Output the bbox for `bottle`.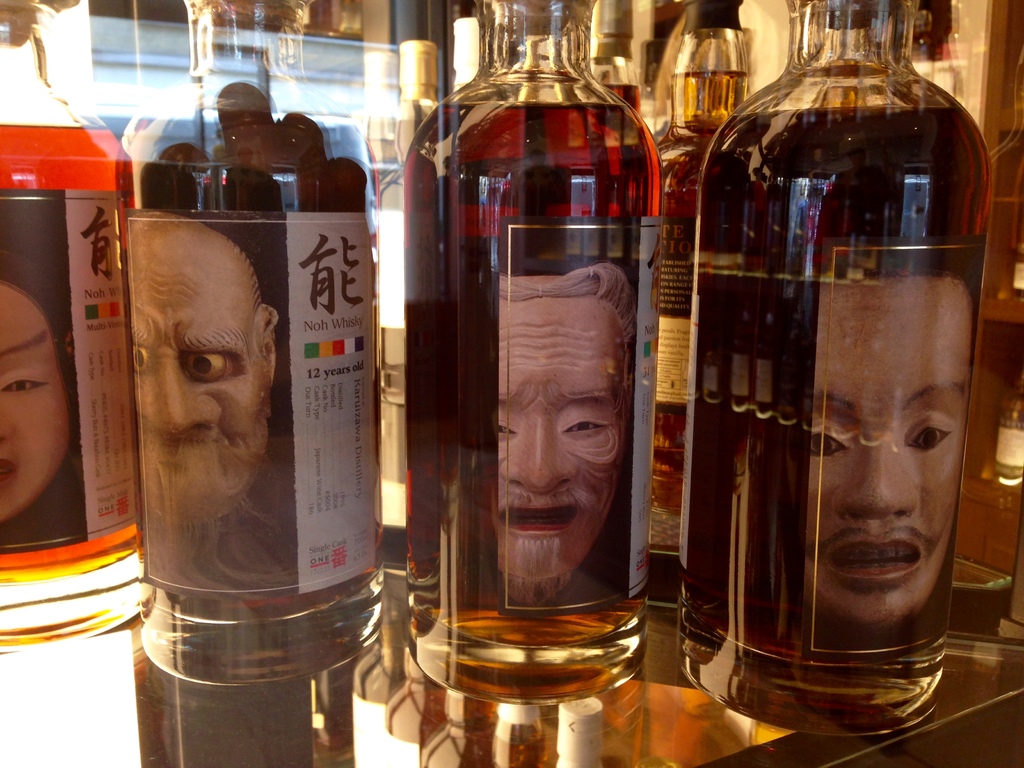
bbox(125, 0, 384, 698).
